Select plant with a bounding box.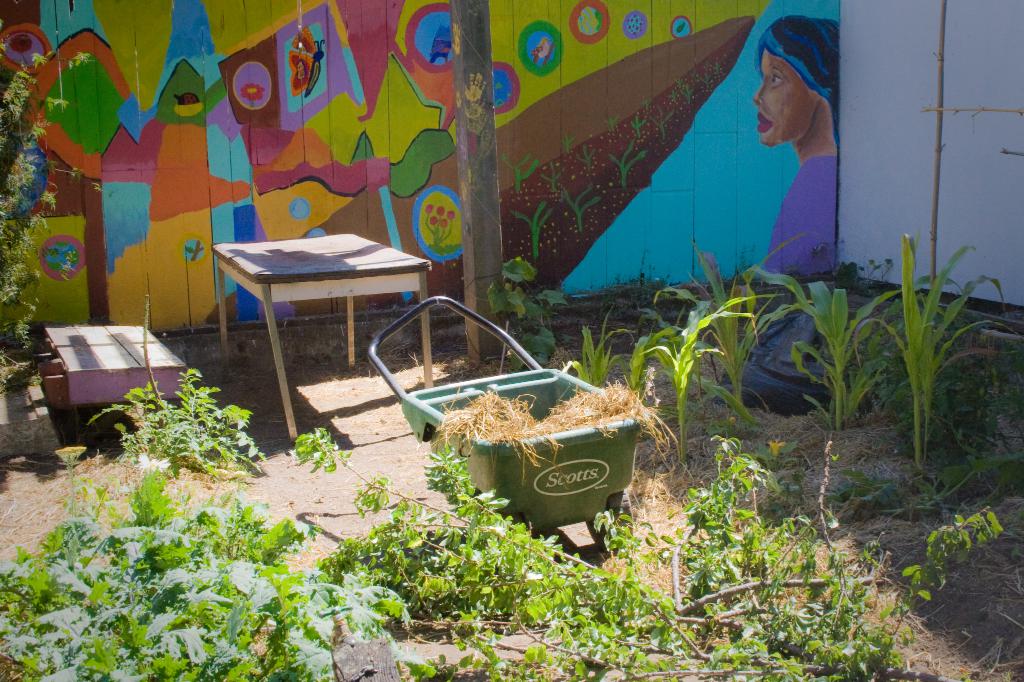
x1=510 y1=202 x2=561 y2=255.
